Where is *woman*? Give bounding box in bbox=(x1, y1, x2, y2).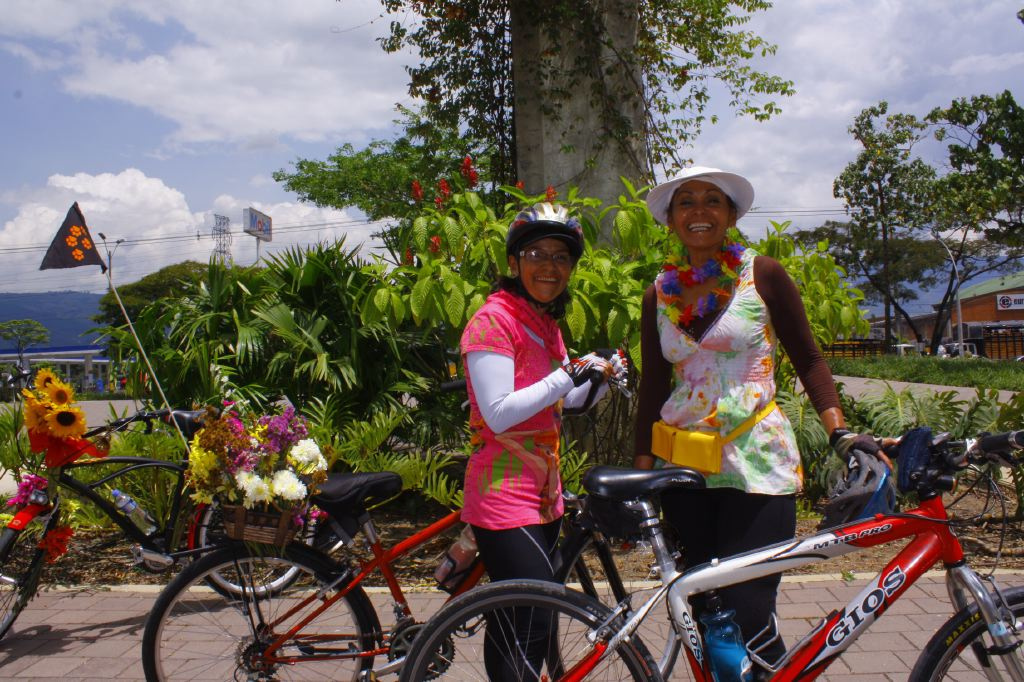
bbox=(460, 203, 633, 681).
